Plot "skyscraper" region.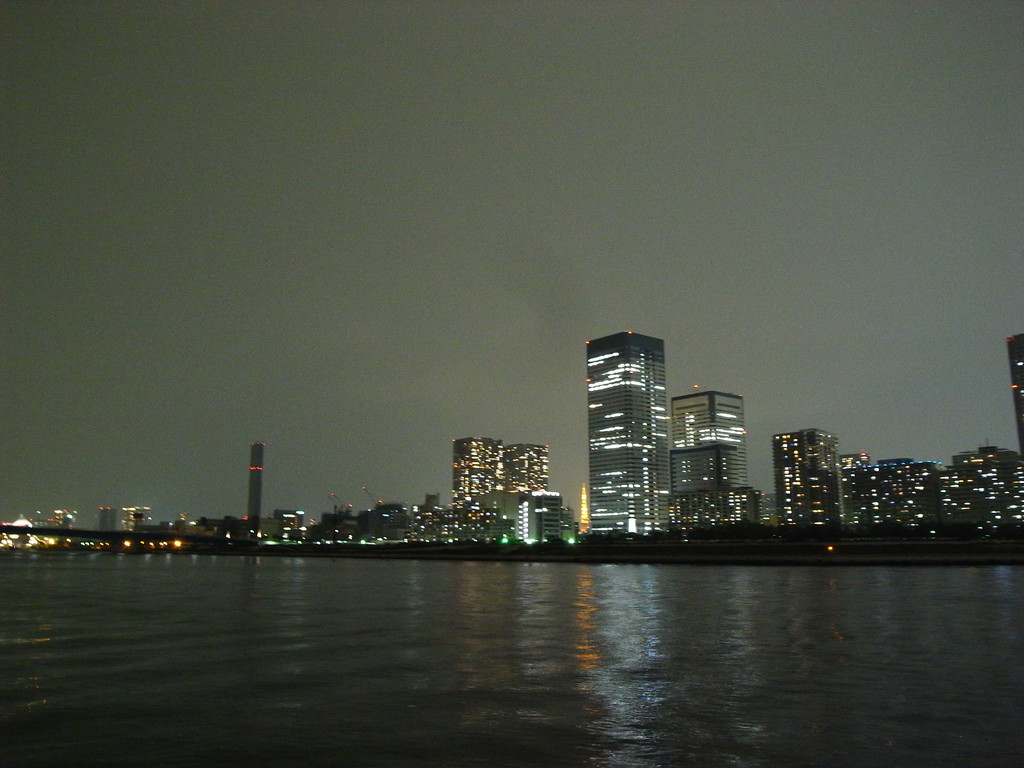
Plotted at box=[454, 433, 506, 519].
